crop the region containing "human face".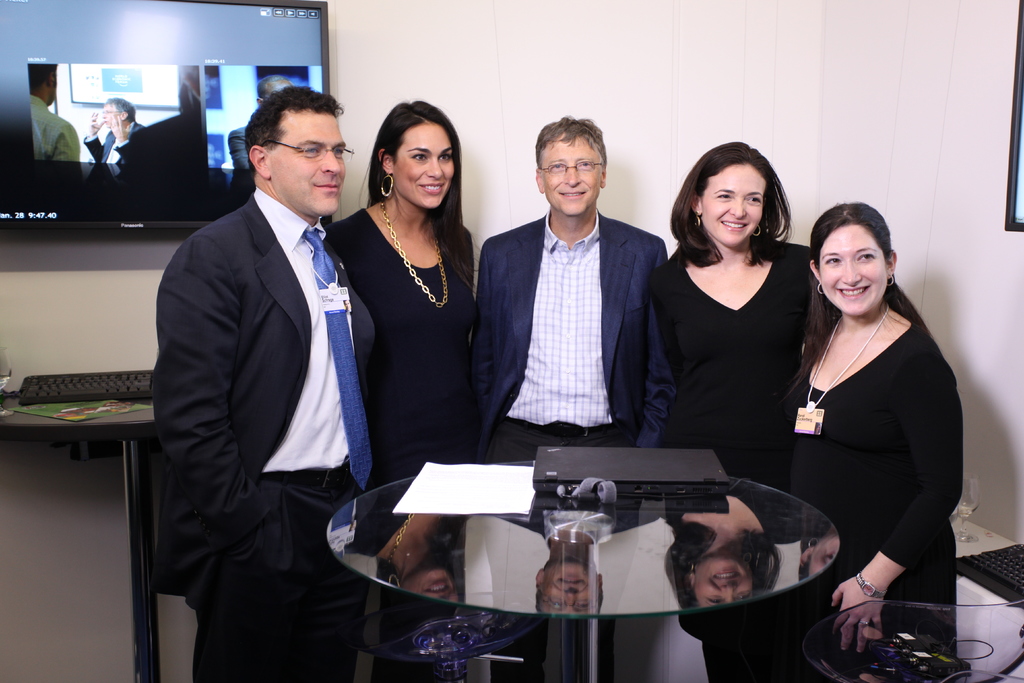
Crop region: locate(543, 144, 605, 218).
